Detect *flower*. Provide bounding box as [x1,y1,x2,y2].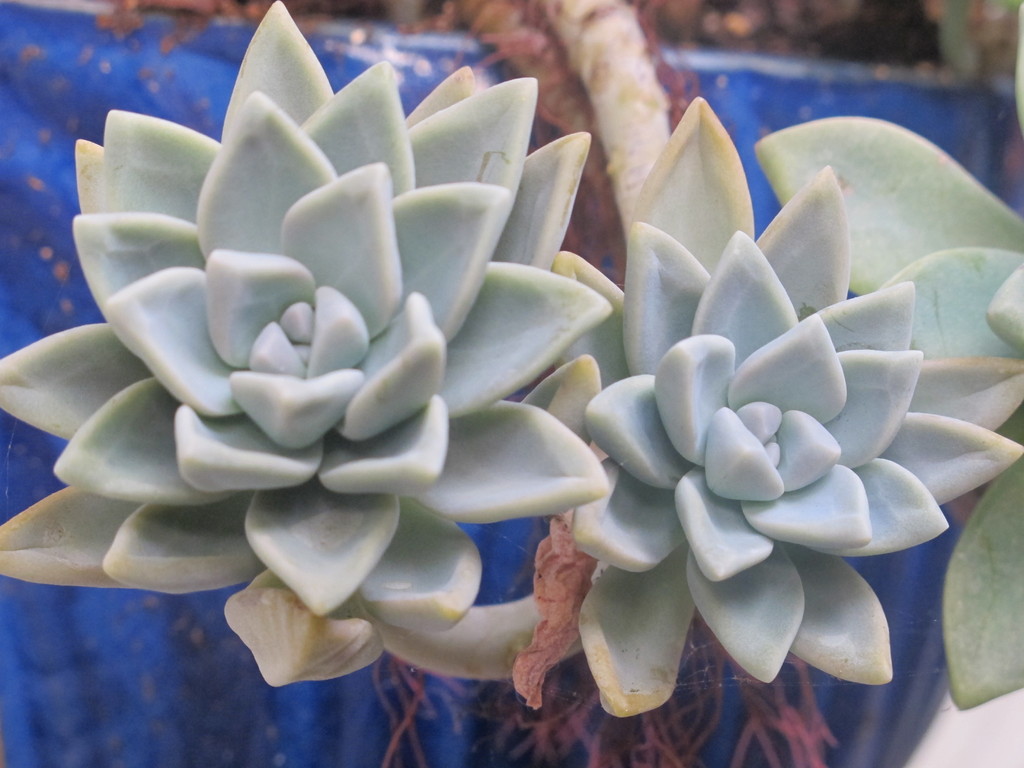
[571,88,1023,724].
